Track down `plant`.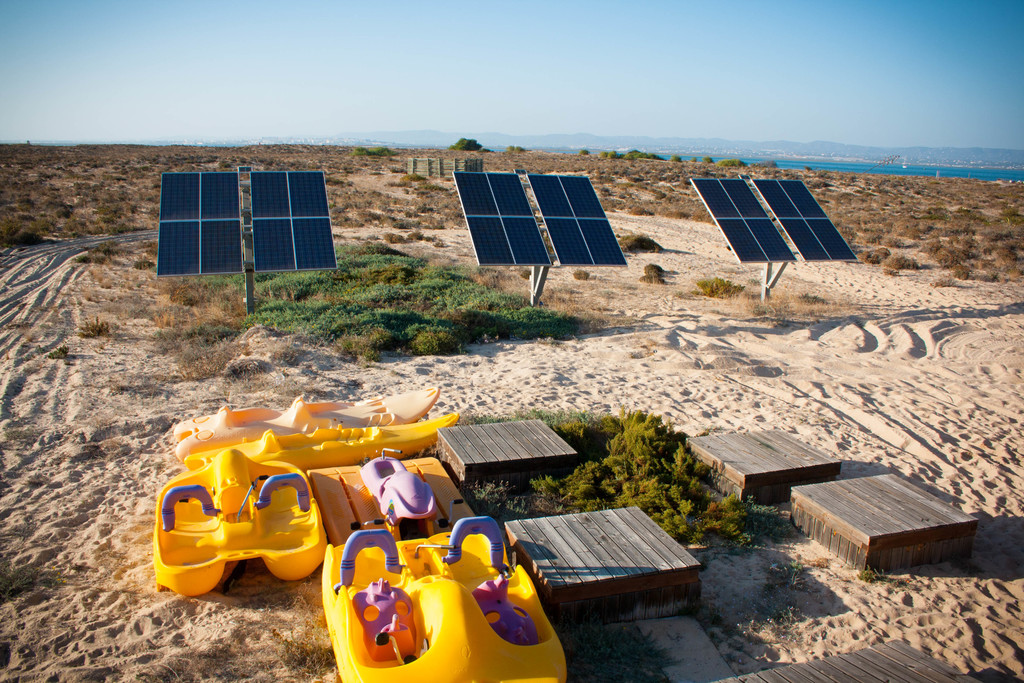
Tracked to left=687, top=277, right=742, bottom=302.
